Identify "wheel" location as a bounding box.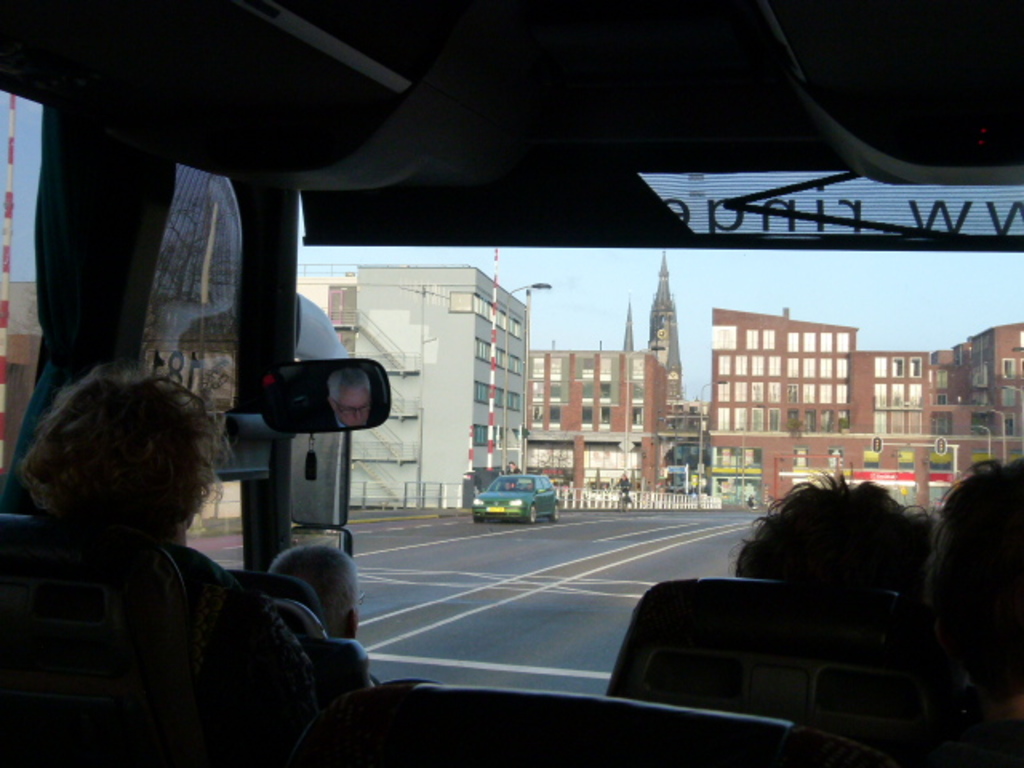
<bbox>522, 506, 541, 526</bbox>.
